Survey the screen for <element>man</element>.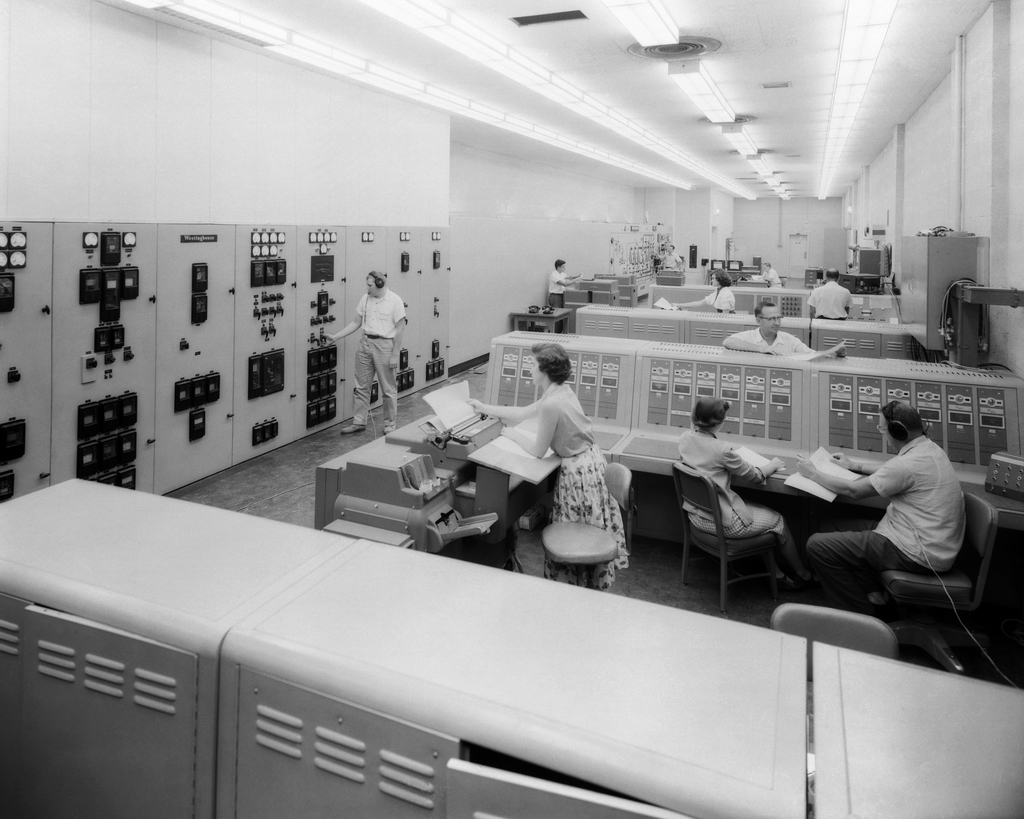
Survey found: x1=818, y1=400, x2=997, y2=653.
